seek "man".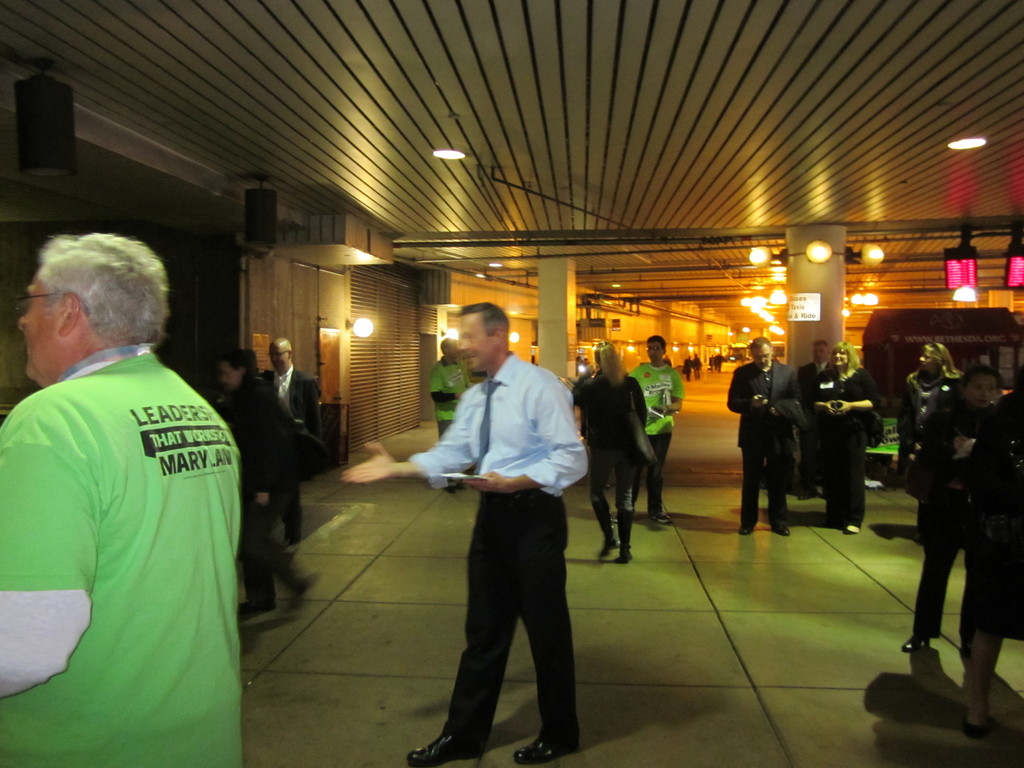
bbox=(426, 337, 472, 491).
